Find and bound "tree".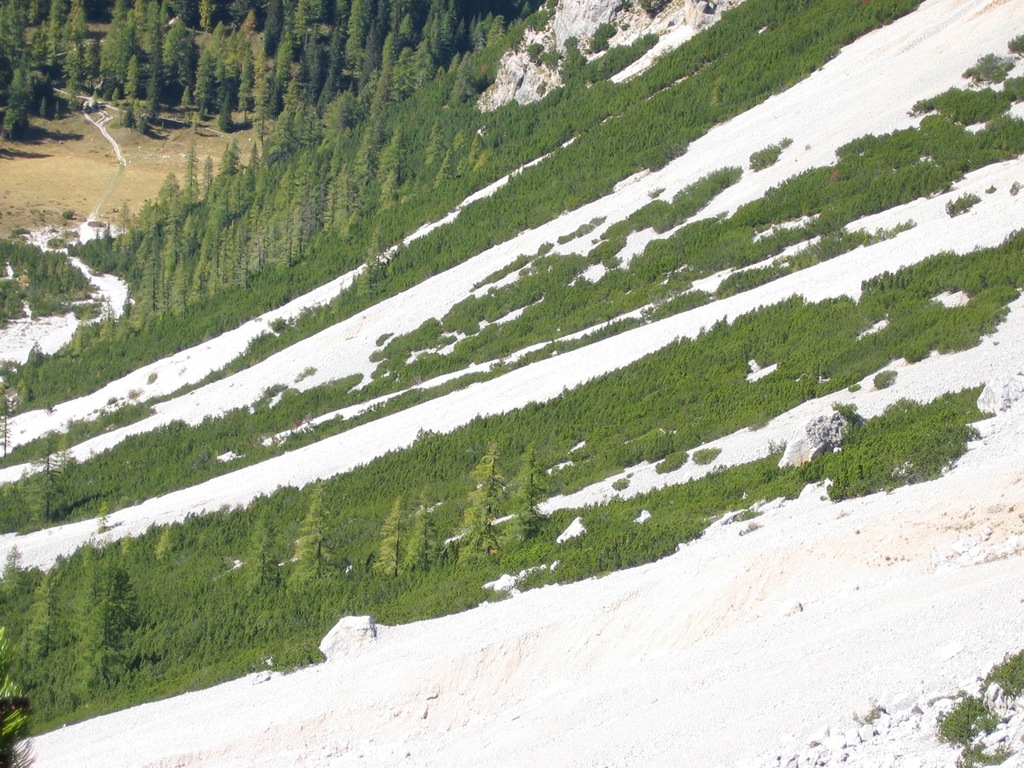
Bound: 18/542/90/704.
